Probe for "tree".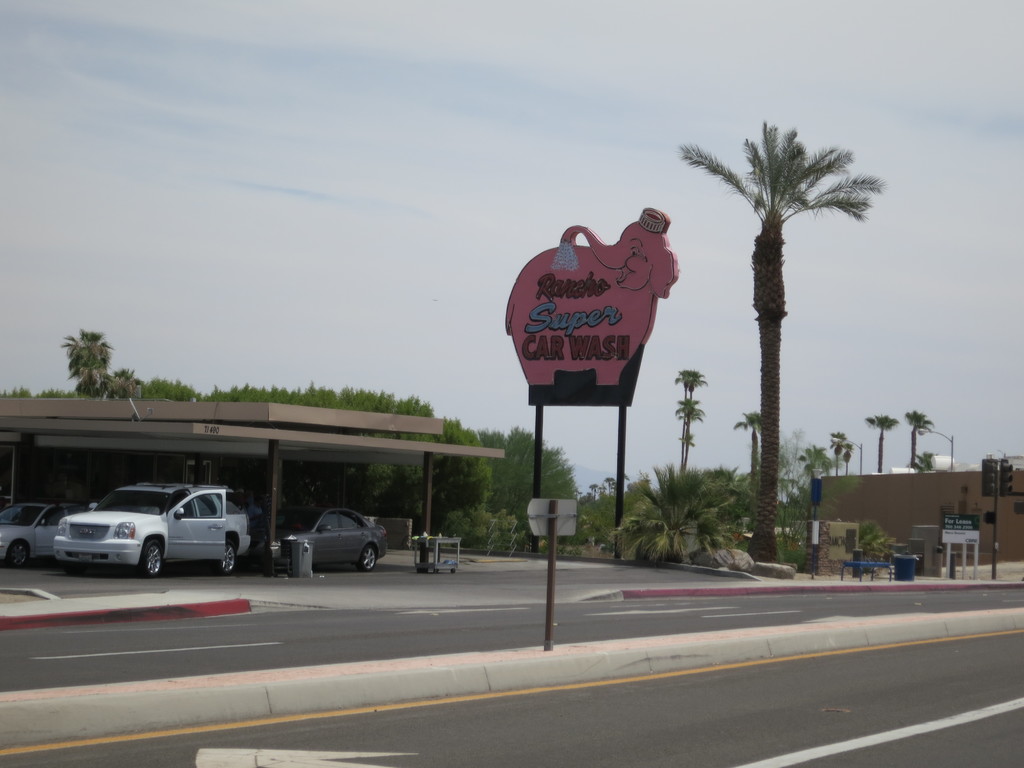
Probe result: 142 381 200 404.
